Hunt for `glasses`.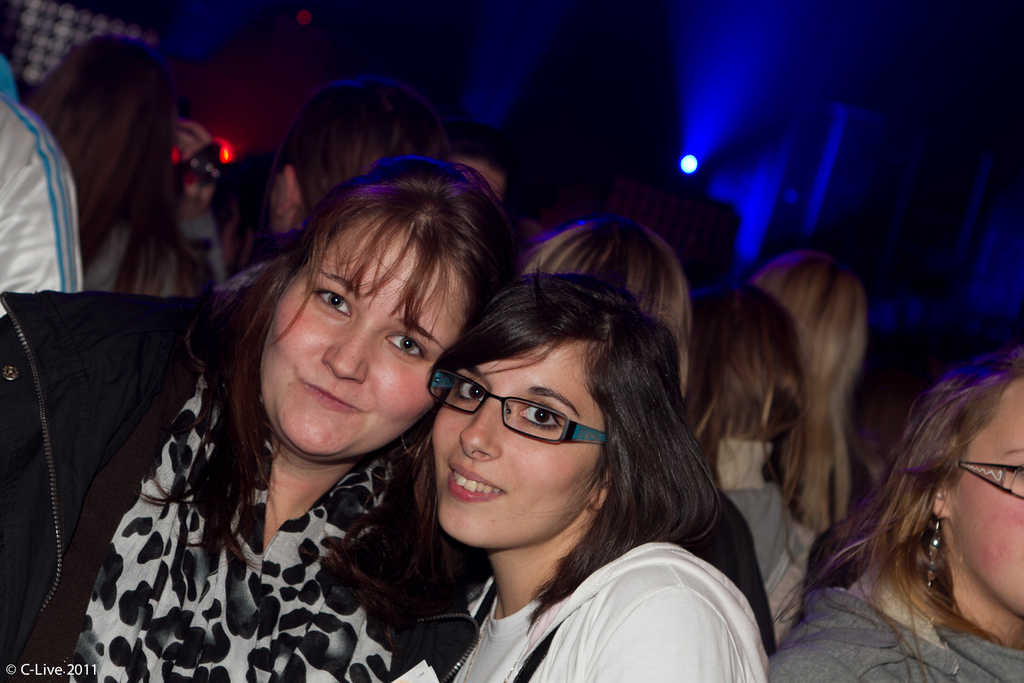
Hunted down at {"x1": 958, "y1": 461, "x2": 1023, "y2": 506}.
